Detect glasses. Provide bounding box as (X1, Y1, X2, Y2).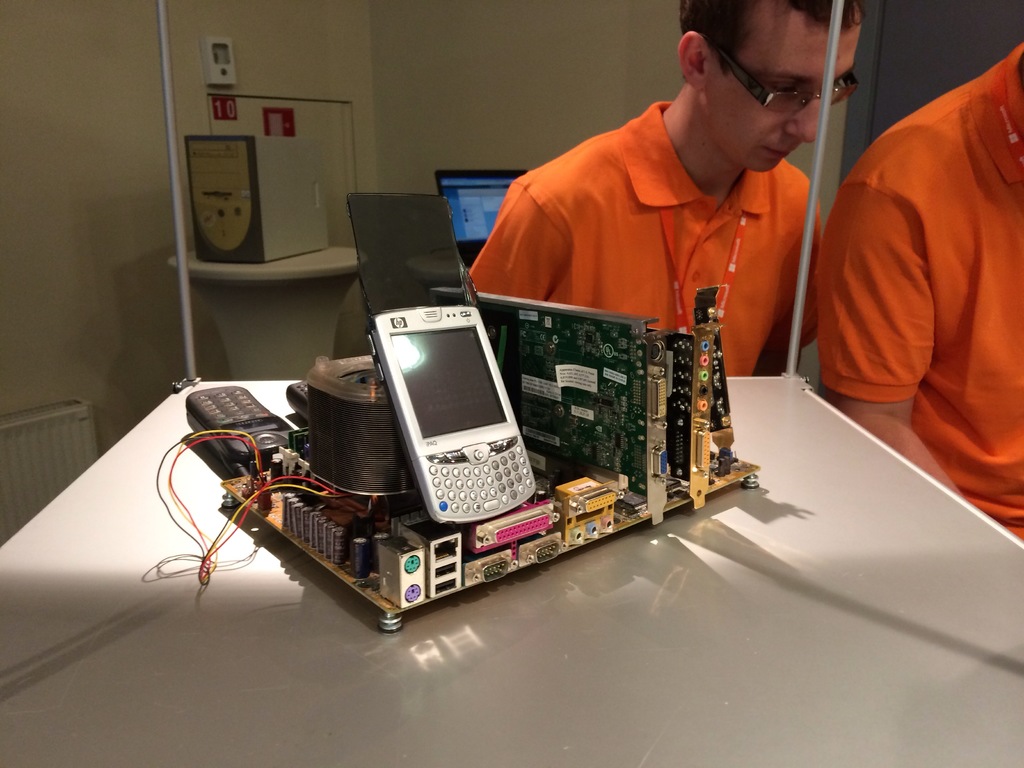
(716, 43, 863, 106).
